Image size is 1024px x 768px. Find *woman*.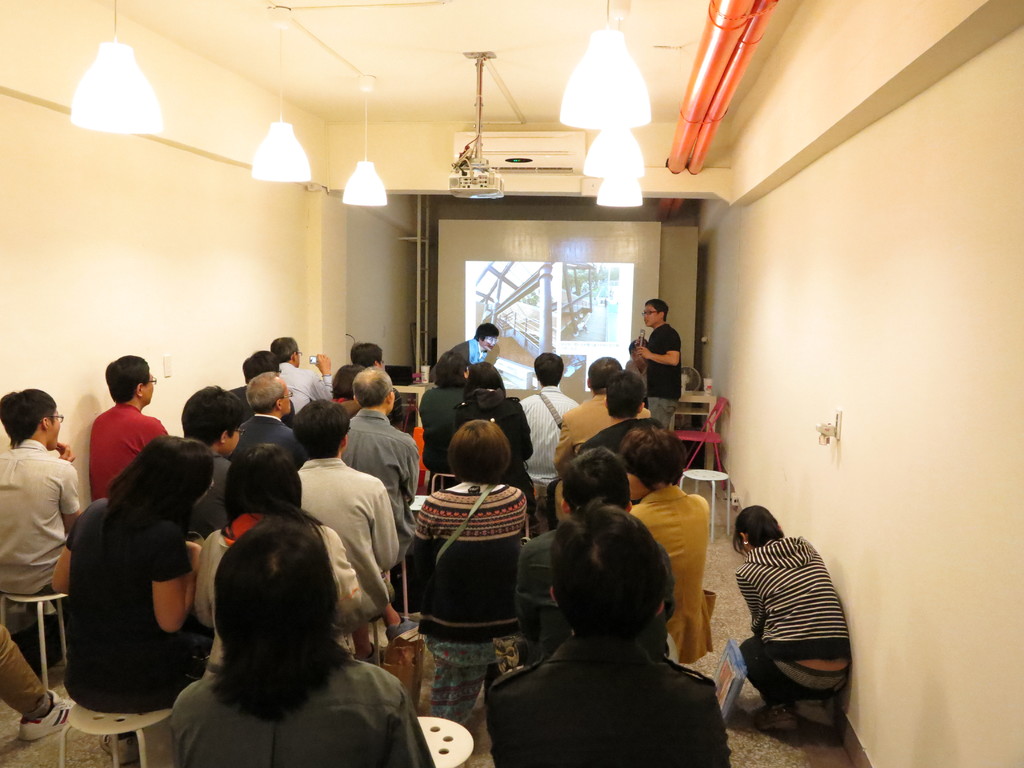
bbox(733, 505, 852, 739).
